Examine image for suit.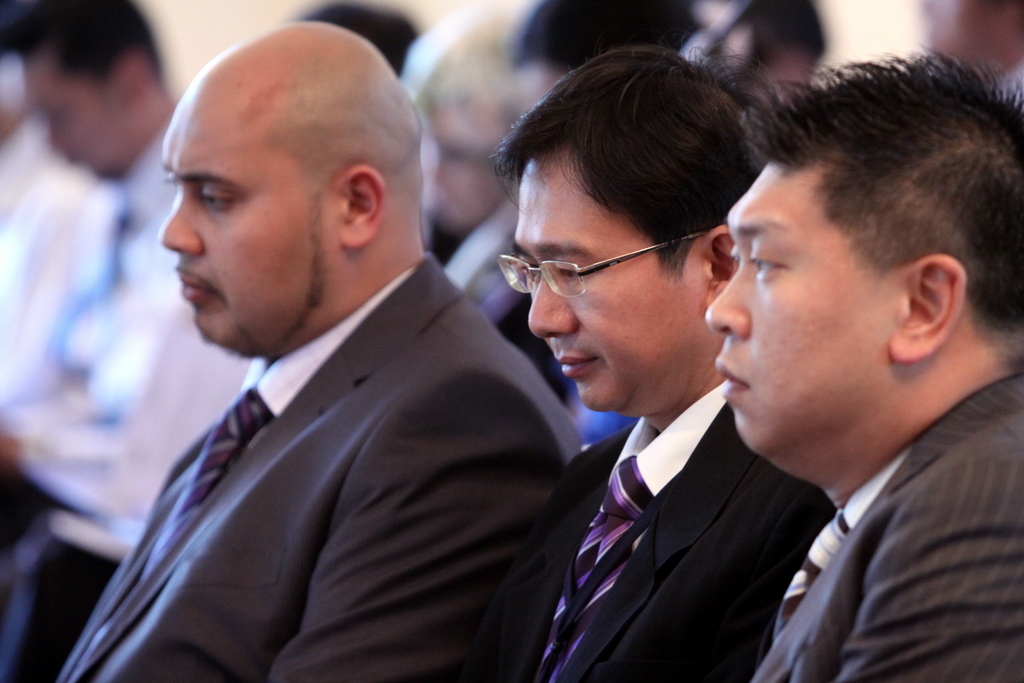
Examination result: {"x1": 752, "y1": 373, "x2": 1023, "y2": 682}.
